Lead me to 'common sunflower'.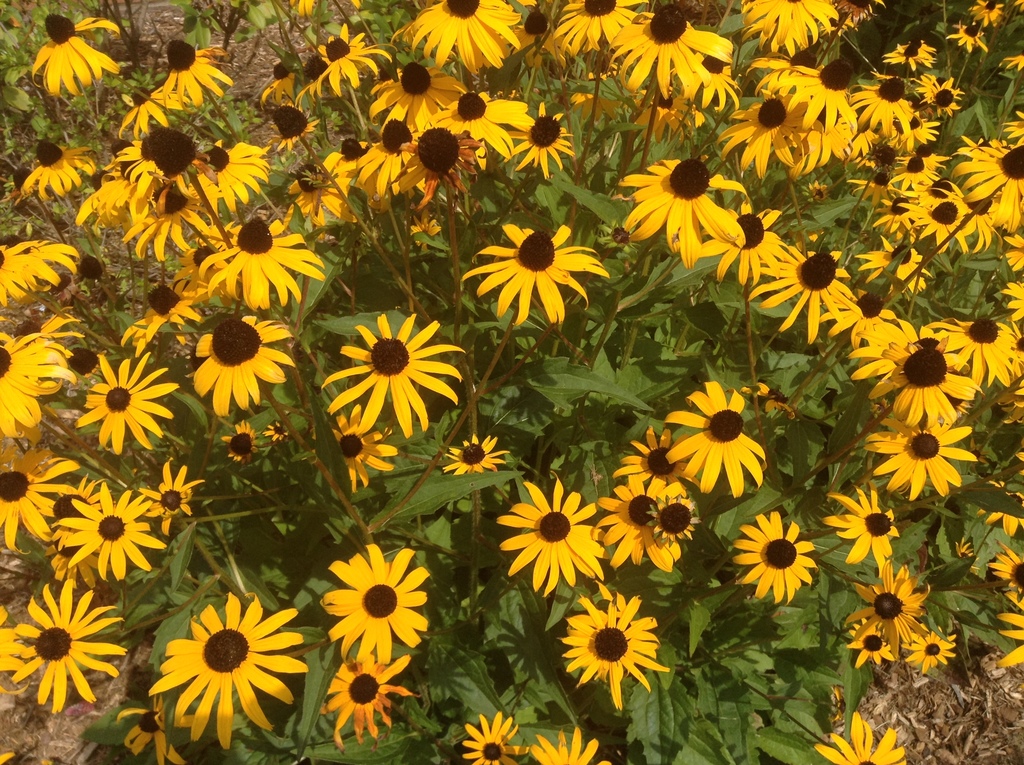
Lead to [524,729,603,764].
